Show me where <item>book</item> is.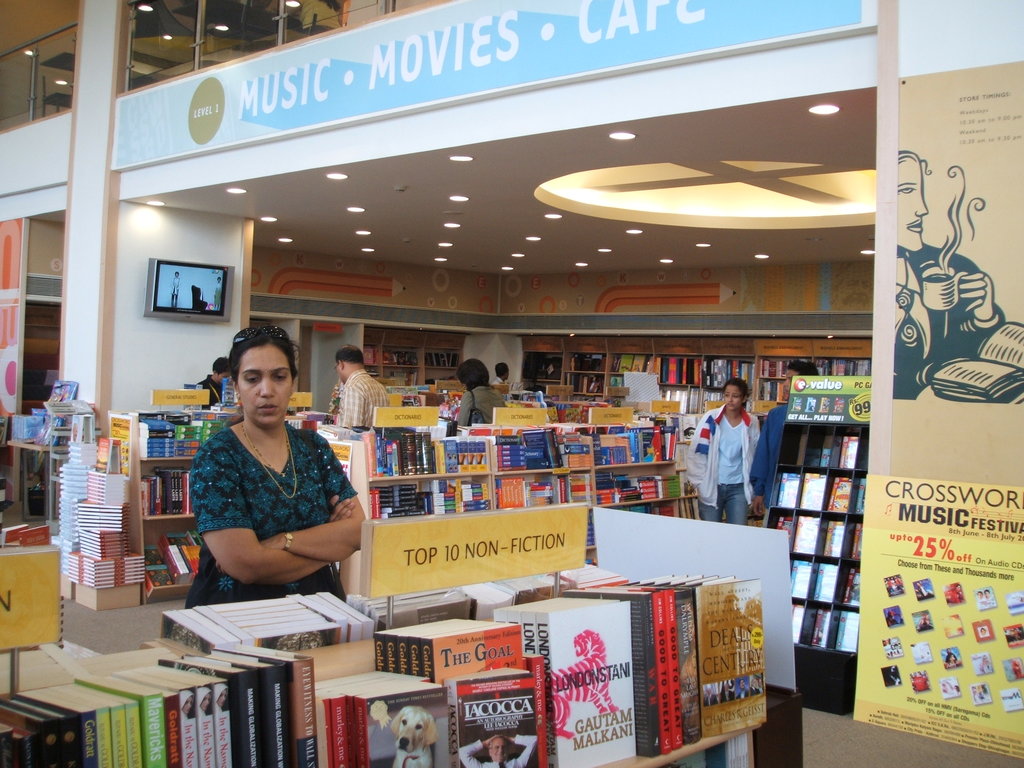
<item>book</item> is at (940, 645, 963, 670).
